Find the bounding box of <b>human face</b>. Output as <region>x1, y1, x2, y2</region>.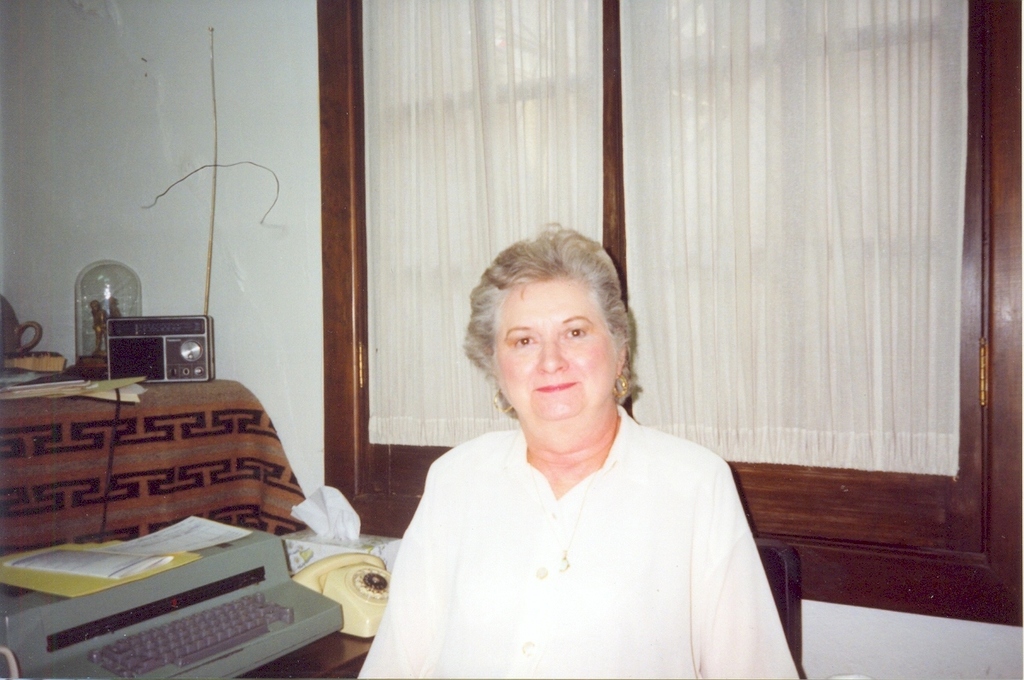
<region>493, 278, 619, 426</region>.
